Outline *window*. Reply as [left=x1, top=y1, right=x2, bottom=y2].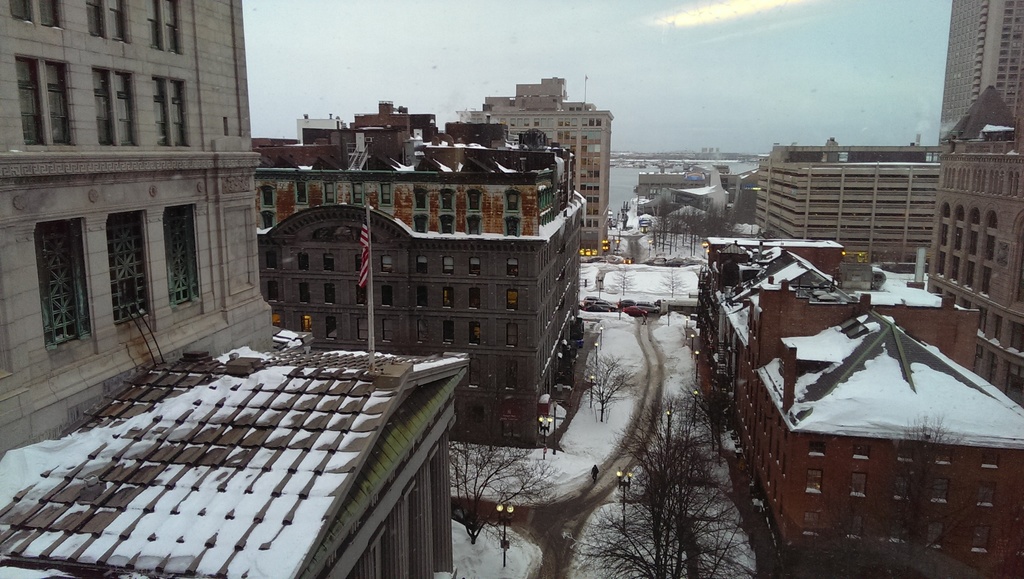
[left=356, top=256, right=363, bottom=272].
